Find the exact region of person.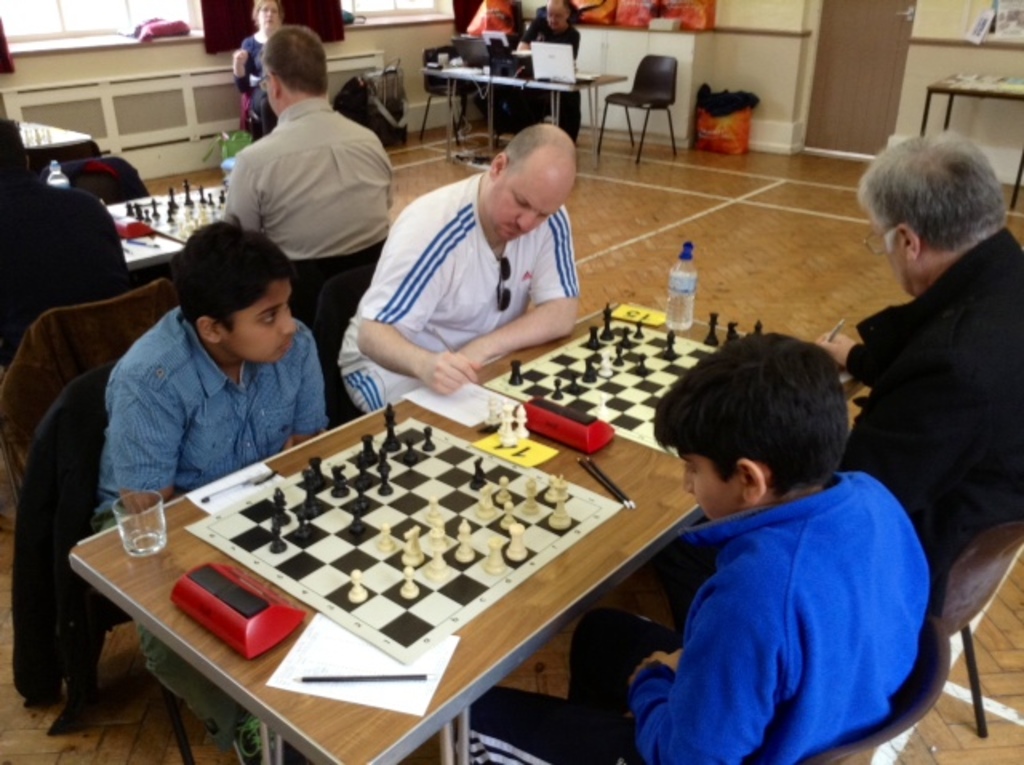
Exact region: BBox(219, 29, 390, 261).
